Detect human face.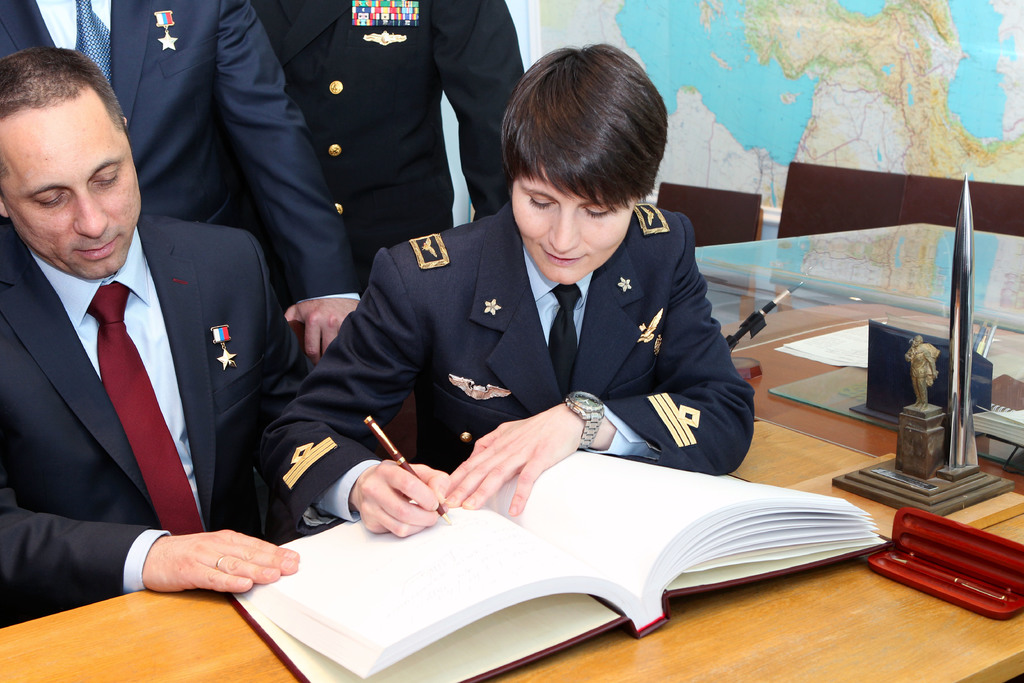
Detected at {"left": 514, "top": 164, "right": 632, "bottom": 278}.
